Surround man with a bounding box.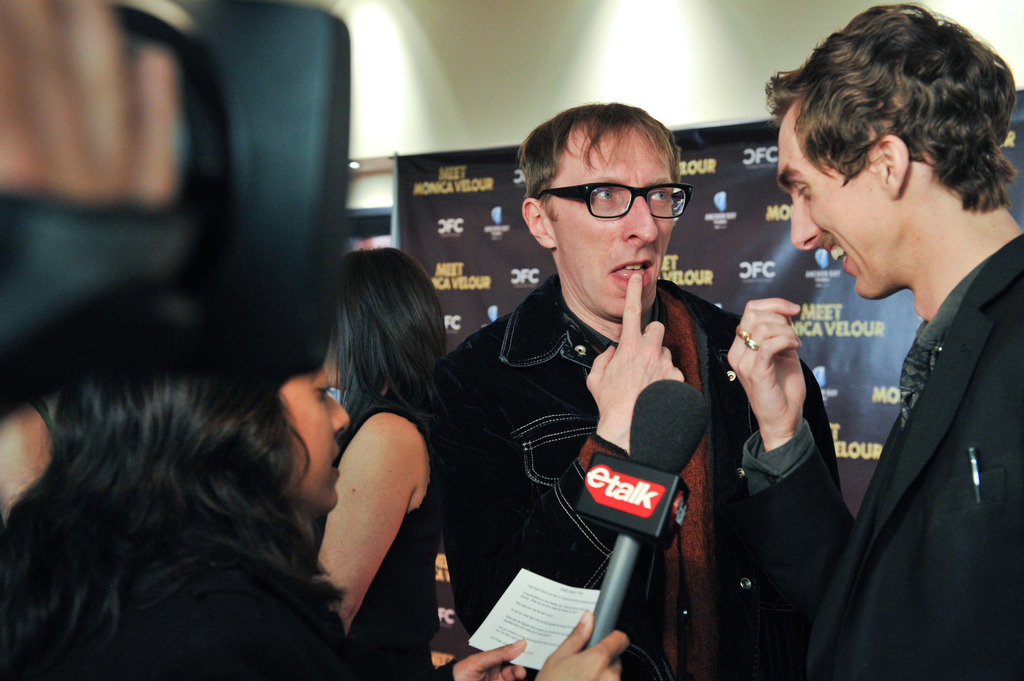
pyautogui.locateOnScreen(438, 99, 846, 680).
